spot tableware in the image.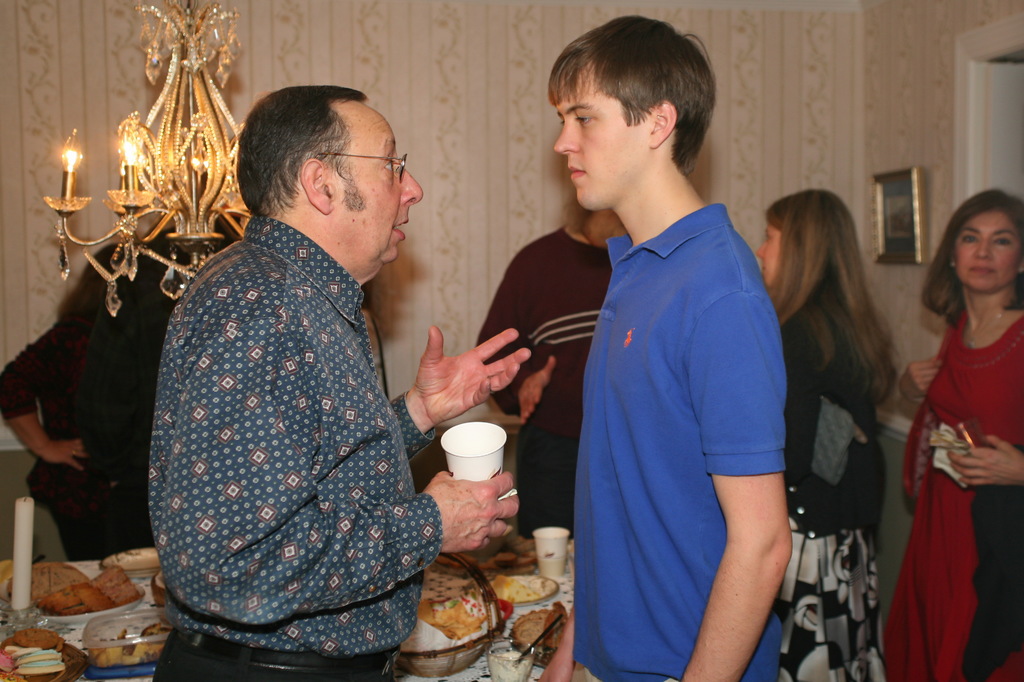
tableware found at [left=480, top=571, right=563, bottom=608].
